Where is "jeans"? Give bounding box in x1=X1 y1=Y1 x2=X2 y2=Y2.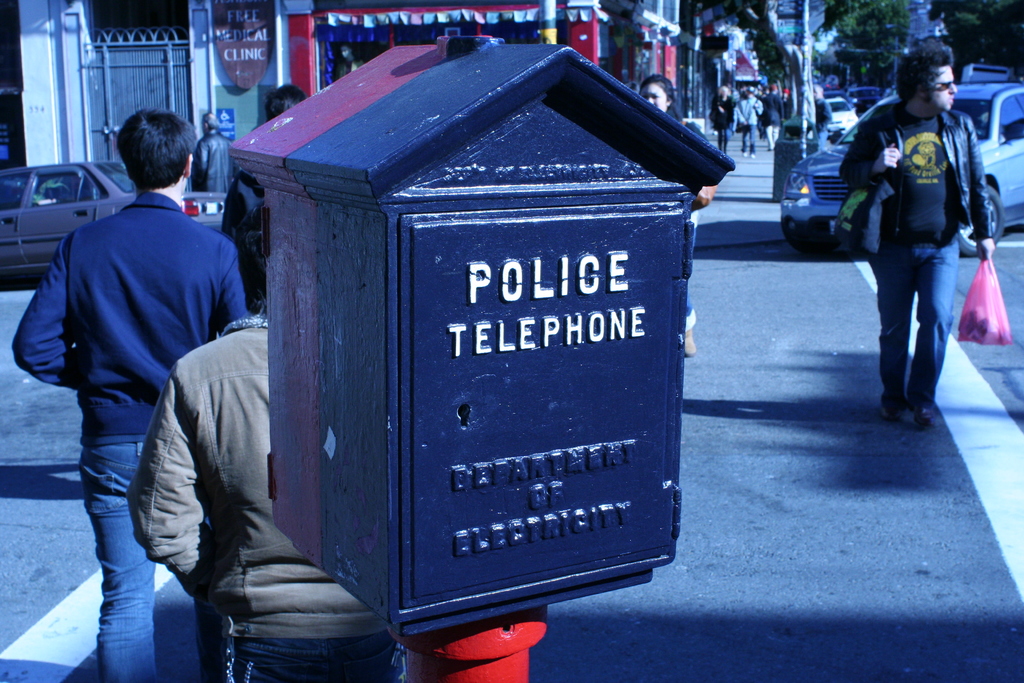
x1=742 y1=129 x2=760 y2=150.
